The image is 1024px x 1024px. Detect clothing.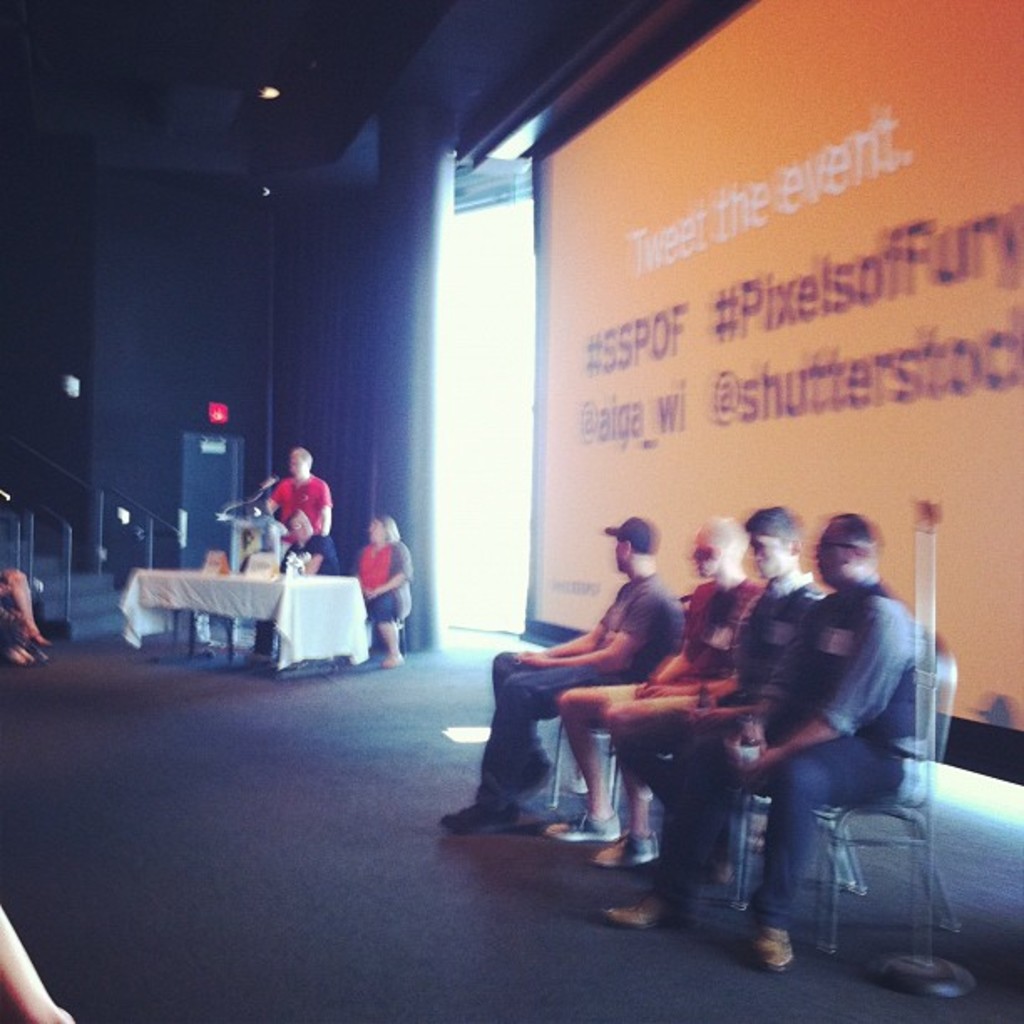
Detection: bbox=[594, 530, 940, 940].
